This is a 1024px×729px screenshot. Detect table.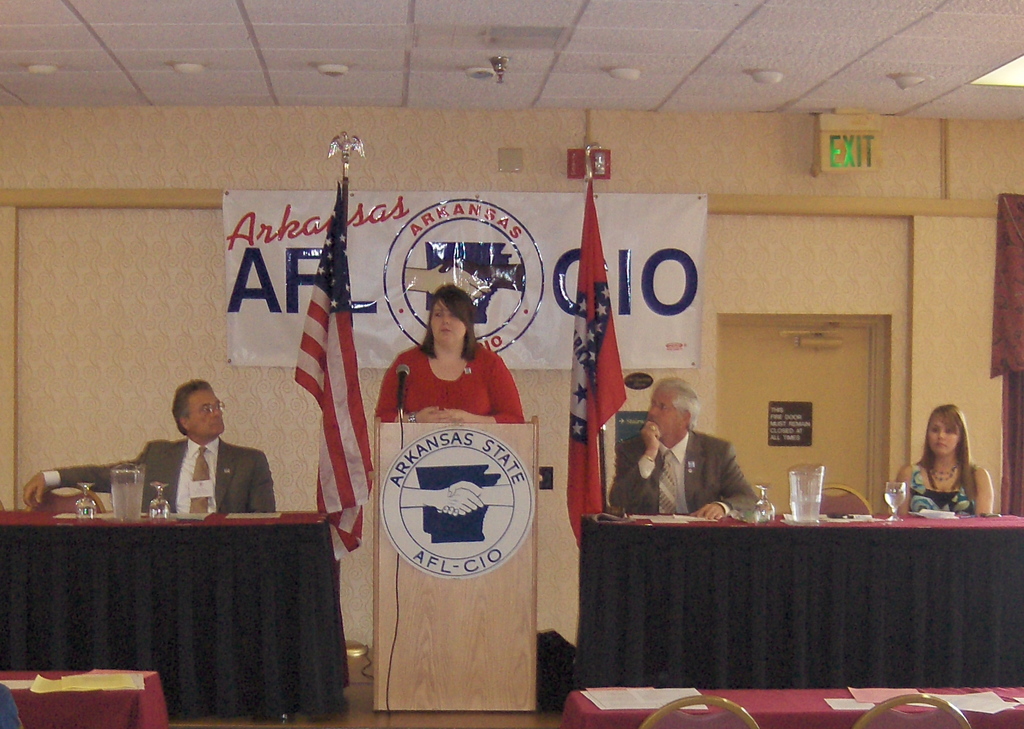
bbox(1, 502, 379, 728).
